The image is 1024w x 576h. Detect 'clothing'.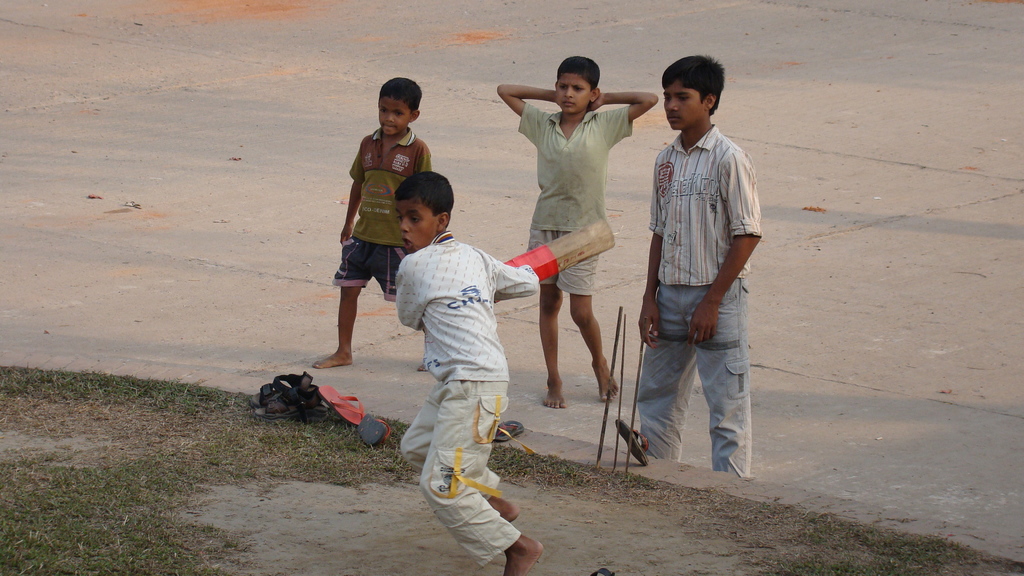
Detection: {"left": 515, "top": 76, "right": 629, "bottom": 349}.
